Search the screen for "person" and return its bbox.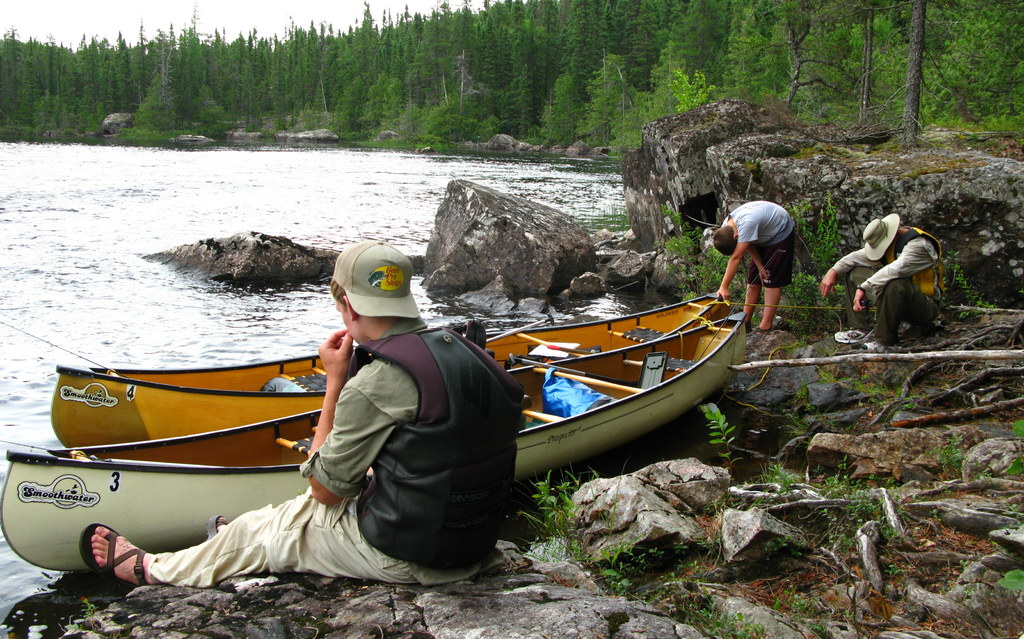
Found: left=822, top=211, right=946, bottom=351.
